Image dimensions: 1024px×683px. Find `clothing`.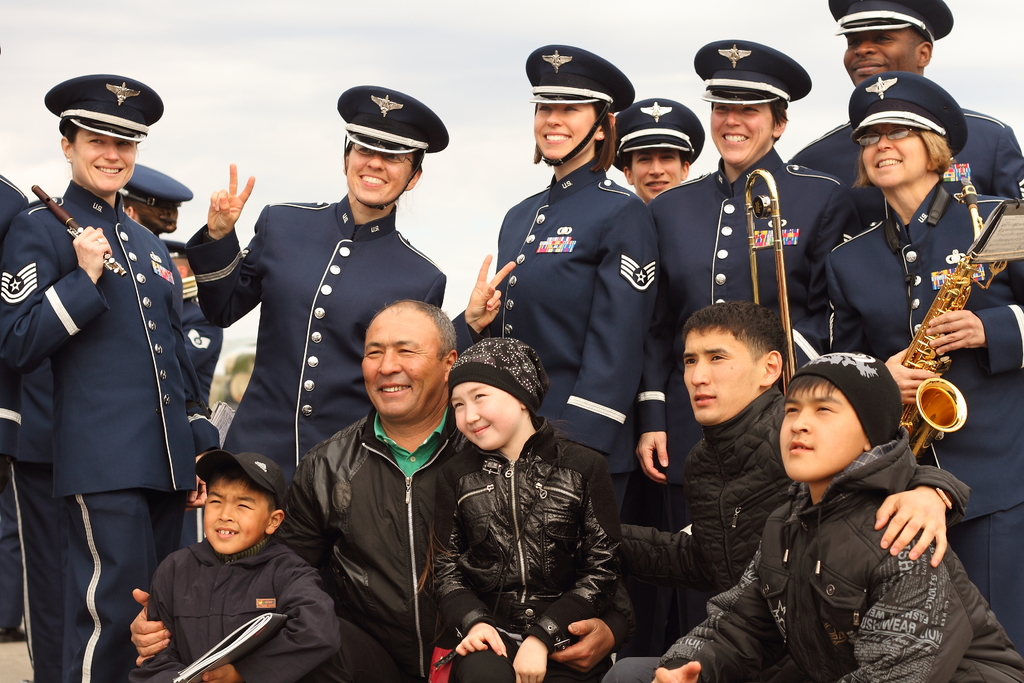
BBox(143, 532, 346, 682).
